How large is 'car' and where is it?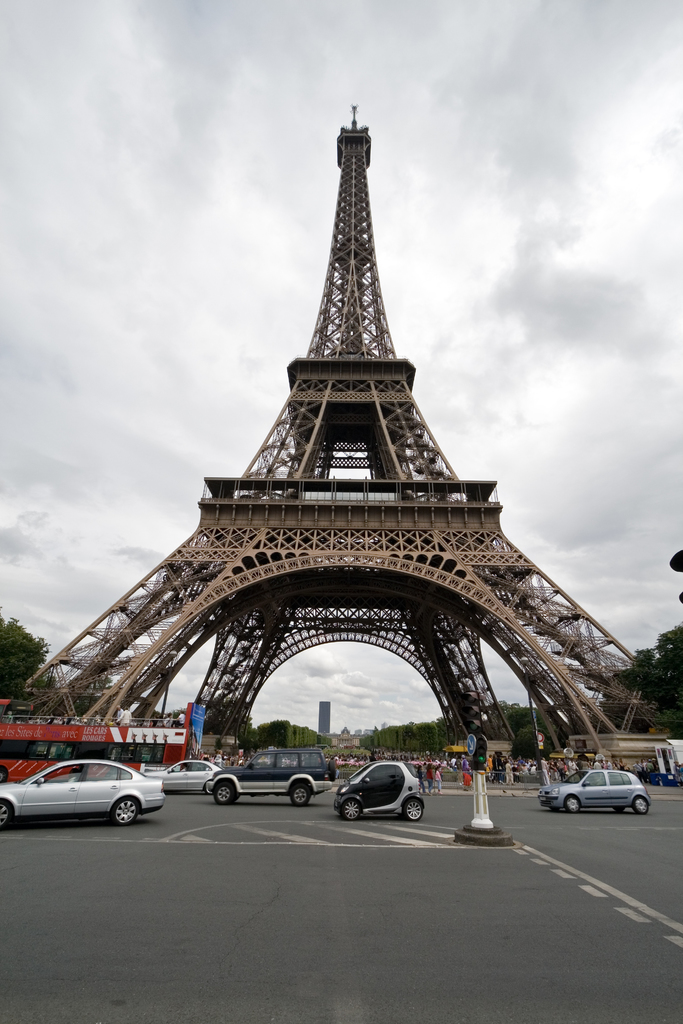
Bounding box: <bbox>213, 749, 336, 803</bbox>.
